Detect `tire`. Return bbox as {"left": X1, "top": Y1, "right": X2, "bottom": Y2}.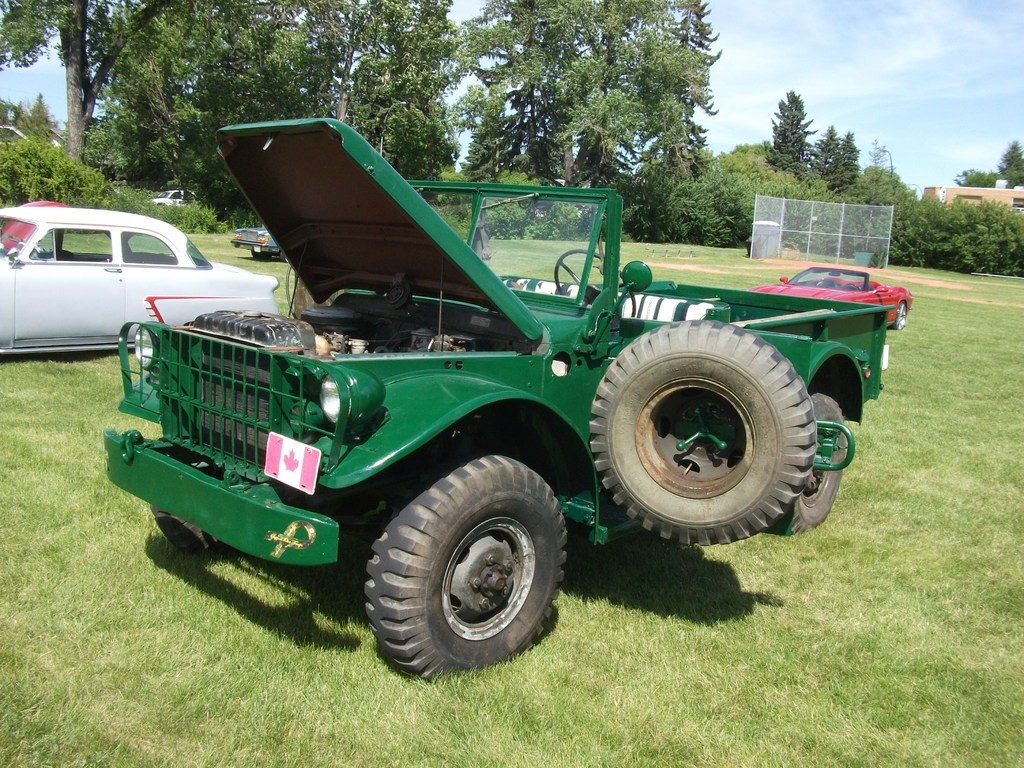
{"left": 362, "top": 452, "right": 568, "bottom": 688}.
